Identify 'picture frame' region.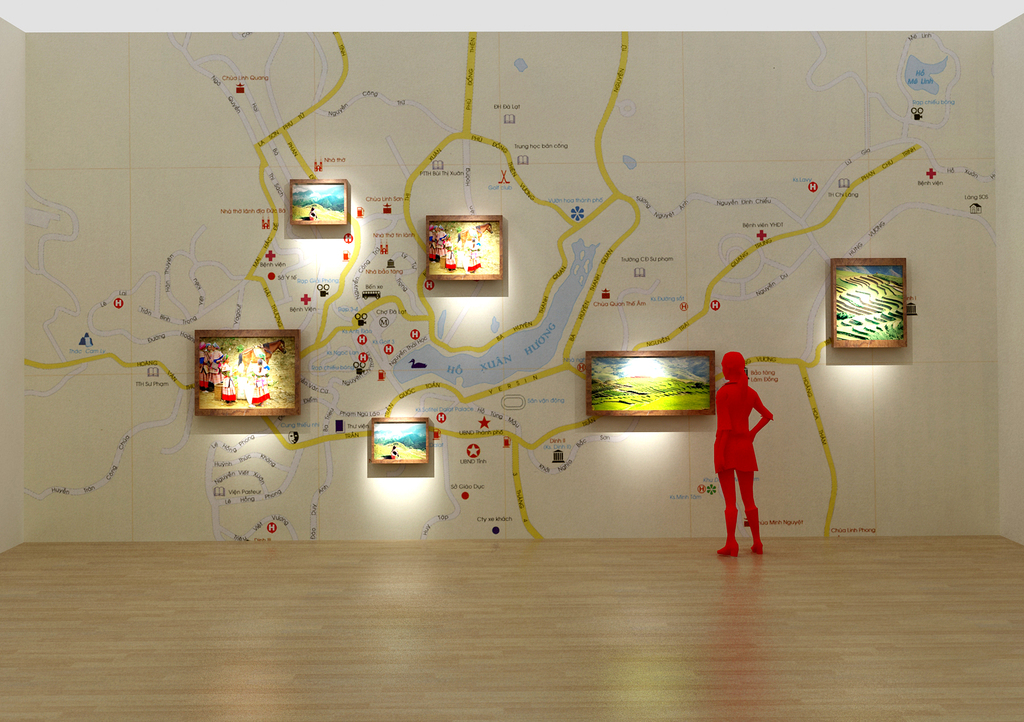
Region: 371:418:428:464.
